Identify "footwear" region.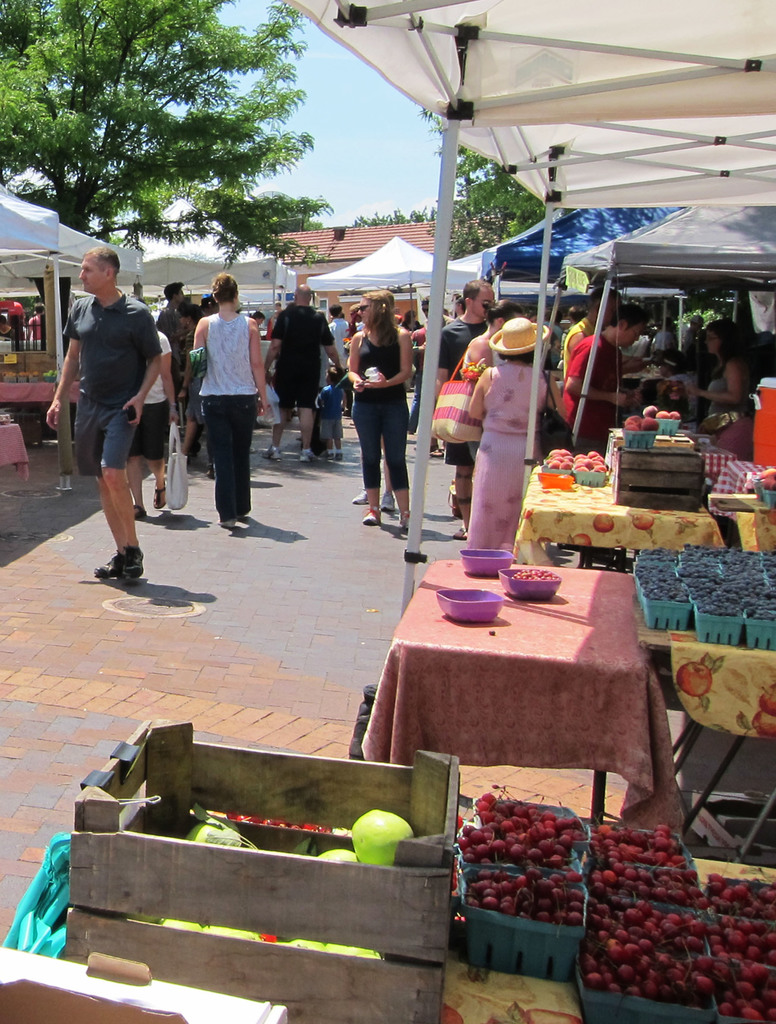
Region: 216 520 235 529.
